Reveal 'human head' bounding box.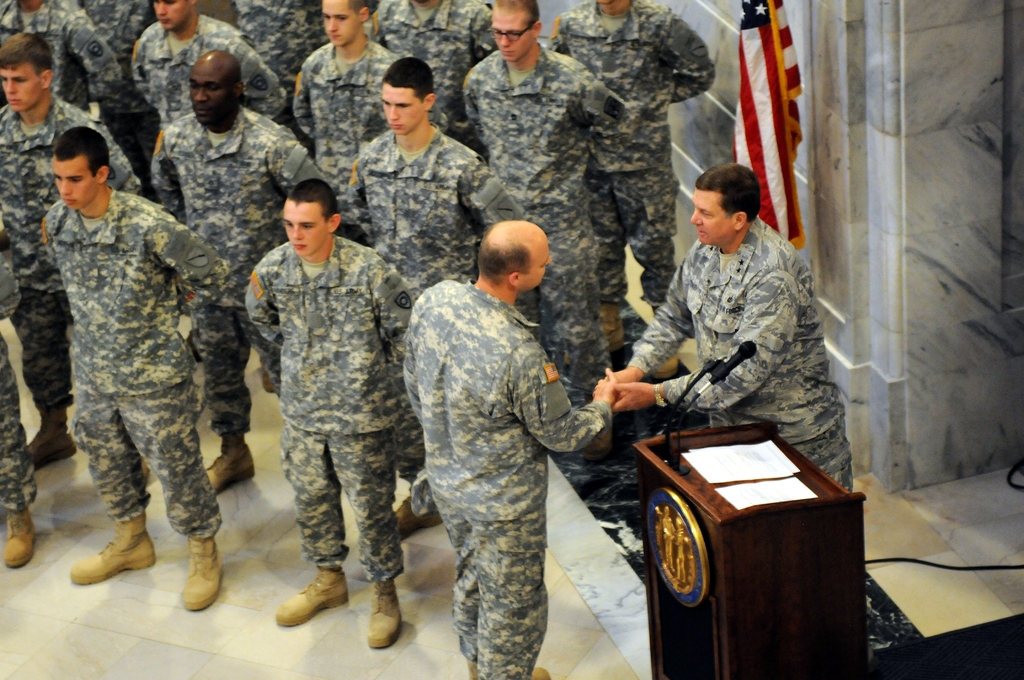
Revealed: (x1=491, y1=0, x2=543, y2=59).
